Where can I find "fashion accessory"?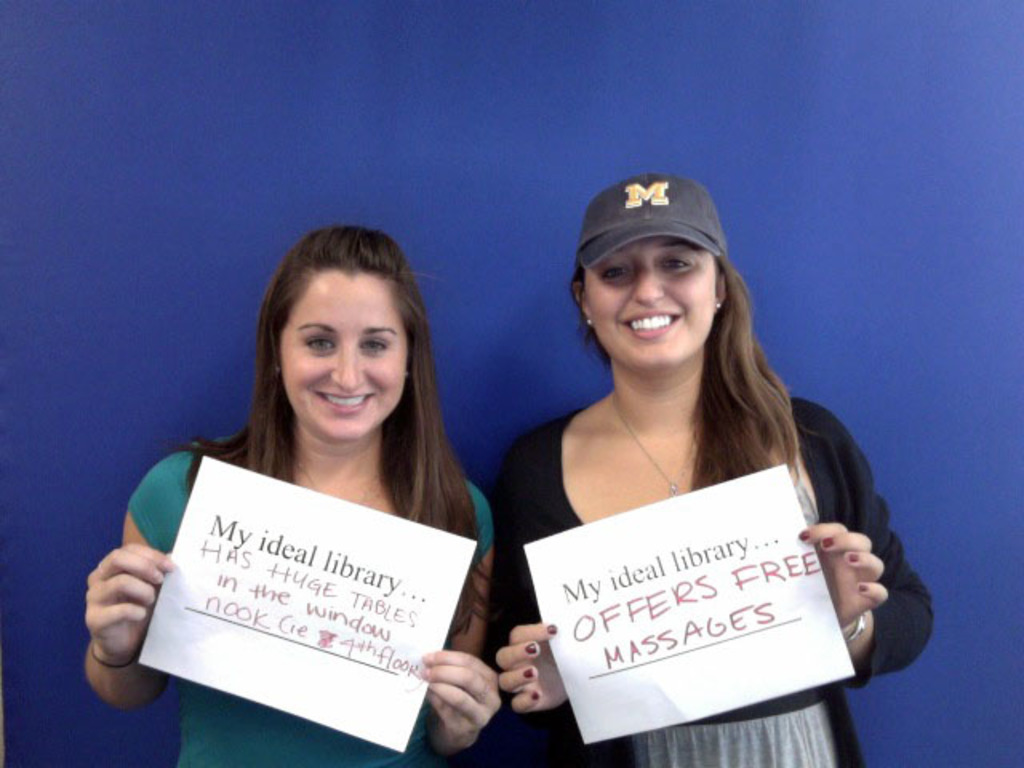
You can find it at pyautogui.locateOnScreen(712, 296, 728, 317).
